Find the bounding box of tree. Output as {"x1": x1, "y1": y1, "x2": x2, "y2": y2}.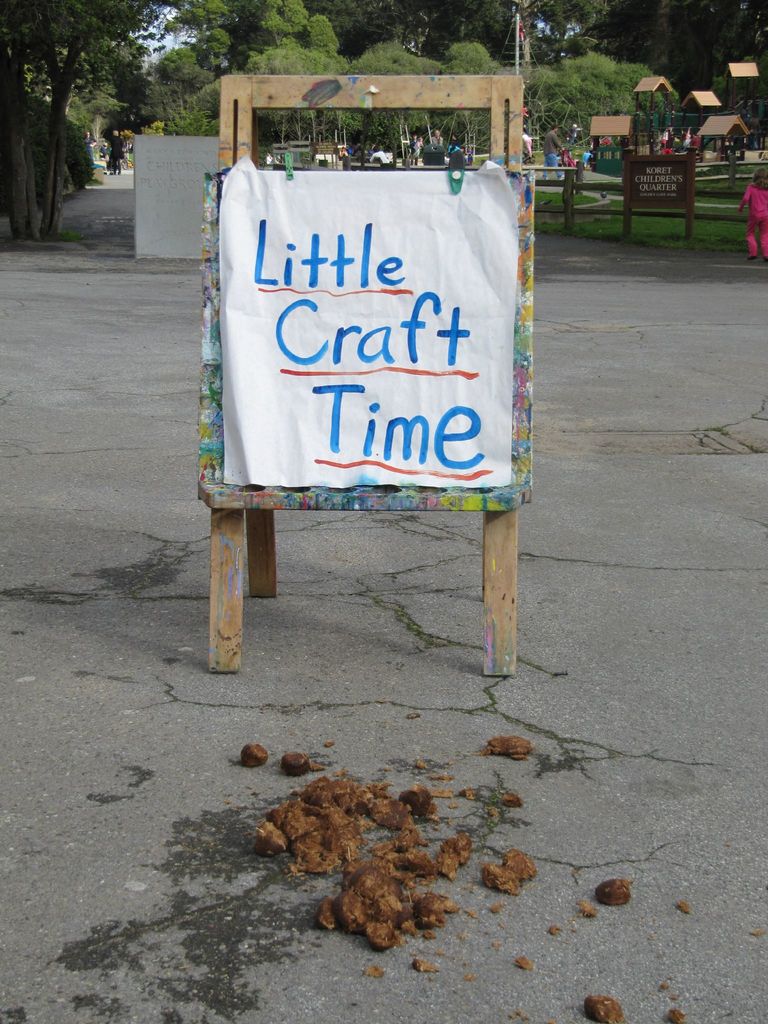
{"x1": 230, "y1": 4, "x2": 346, "y2": 80}.
